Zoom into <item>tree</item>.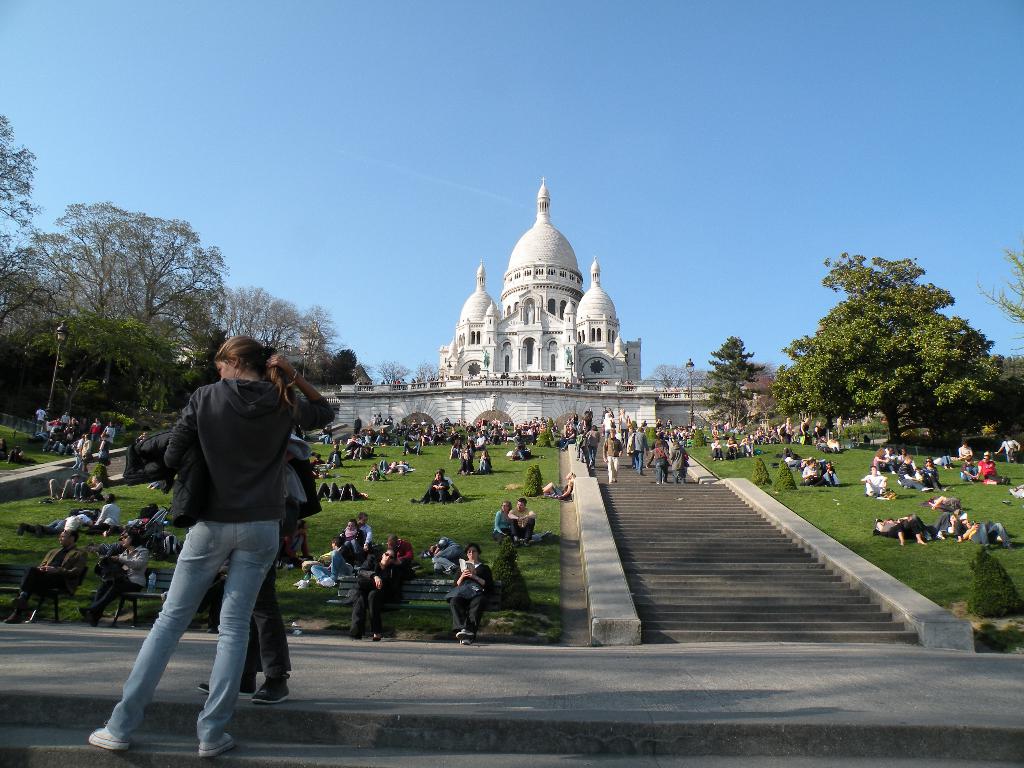
Zoom target: Rect(0, 109, 46, 232).
